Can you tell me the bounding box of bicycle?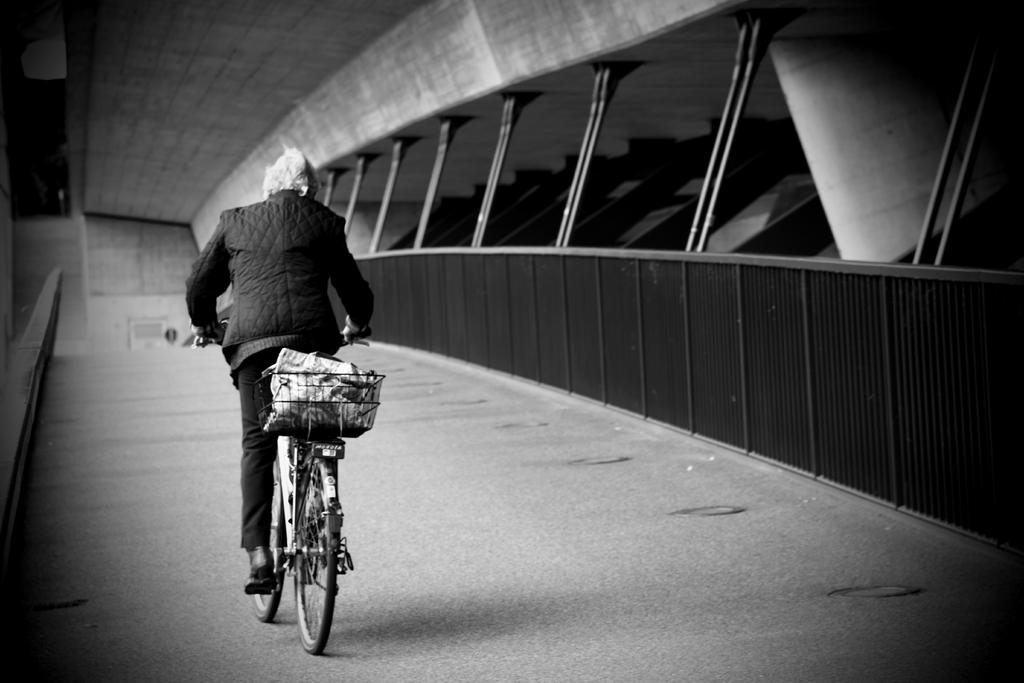
(x1=192, y1=322, x2=374, y2=655).
